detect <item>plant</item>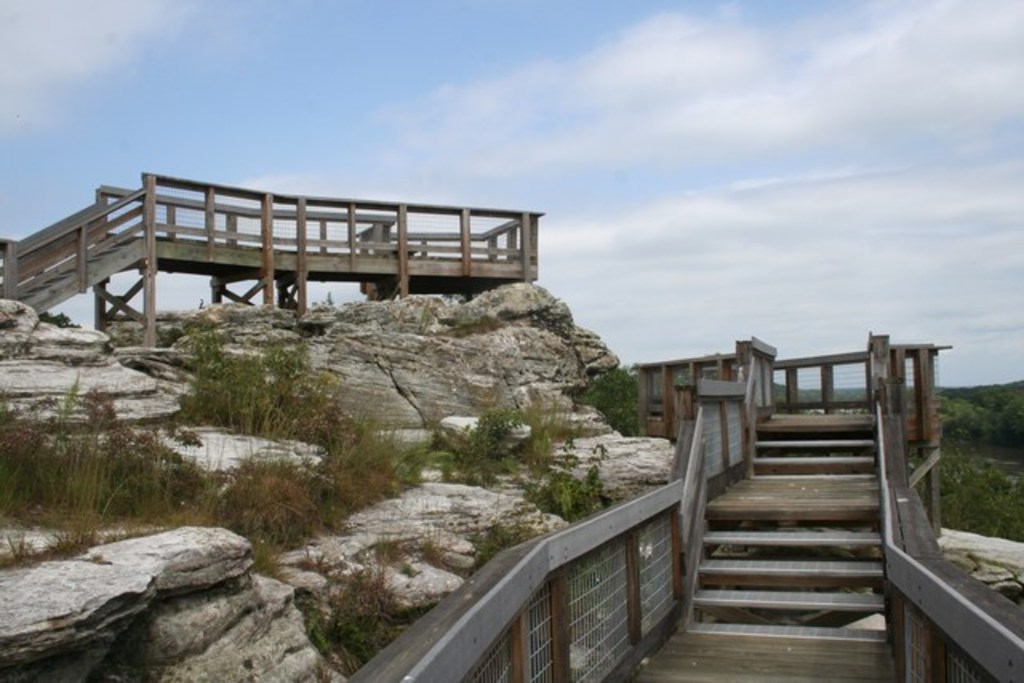
994,392,1022,437
